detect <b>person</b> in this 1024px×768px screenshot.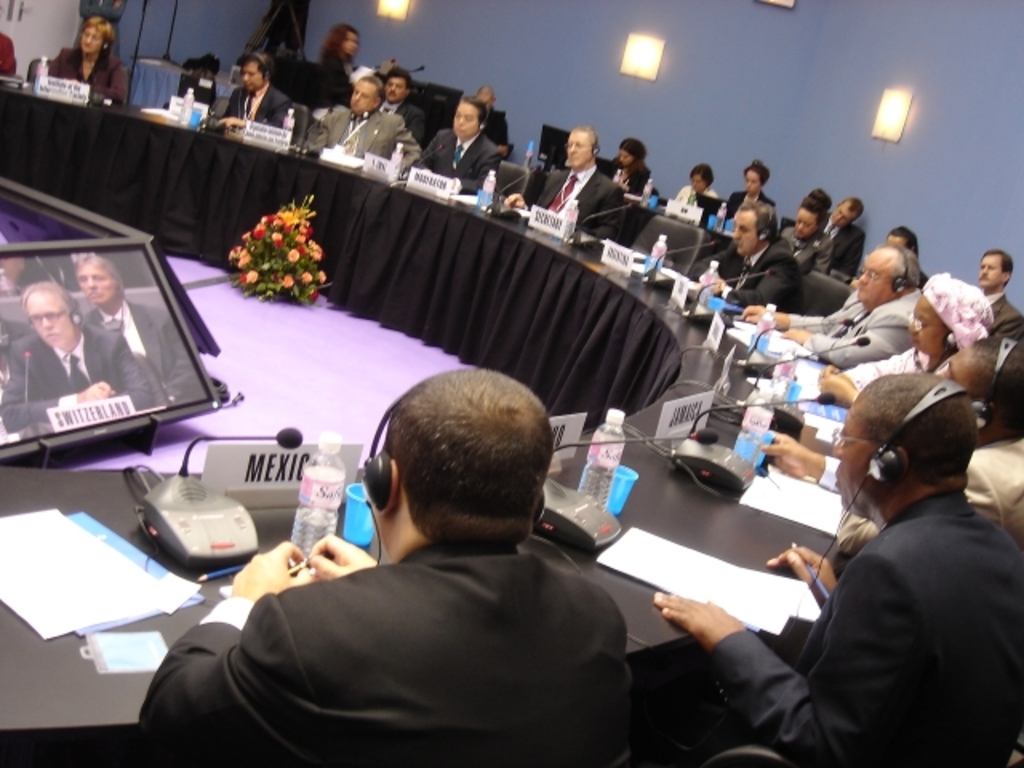
Detection: BBox(819, 198, 870, 277).
